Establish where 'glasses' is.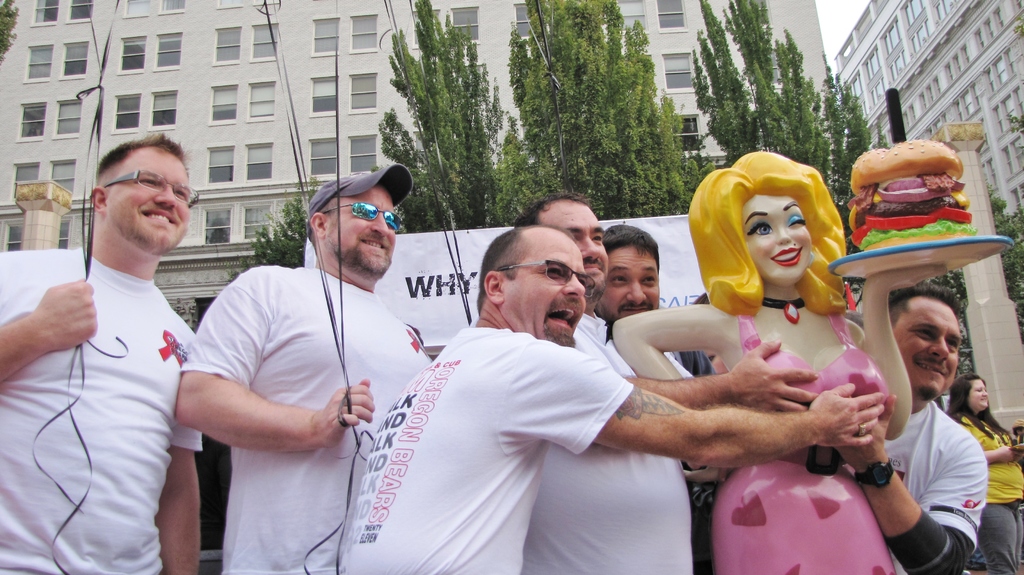
Established at 96/169/209/207.
